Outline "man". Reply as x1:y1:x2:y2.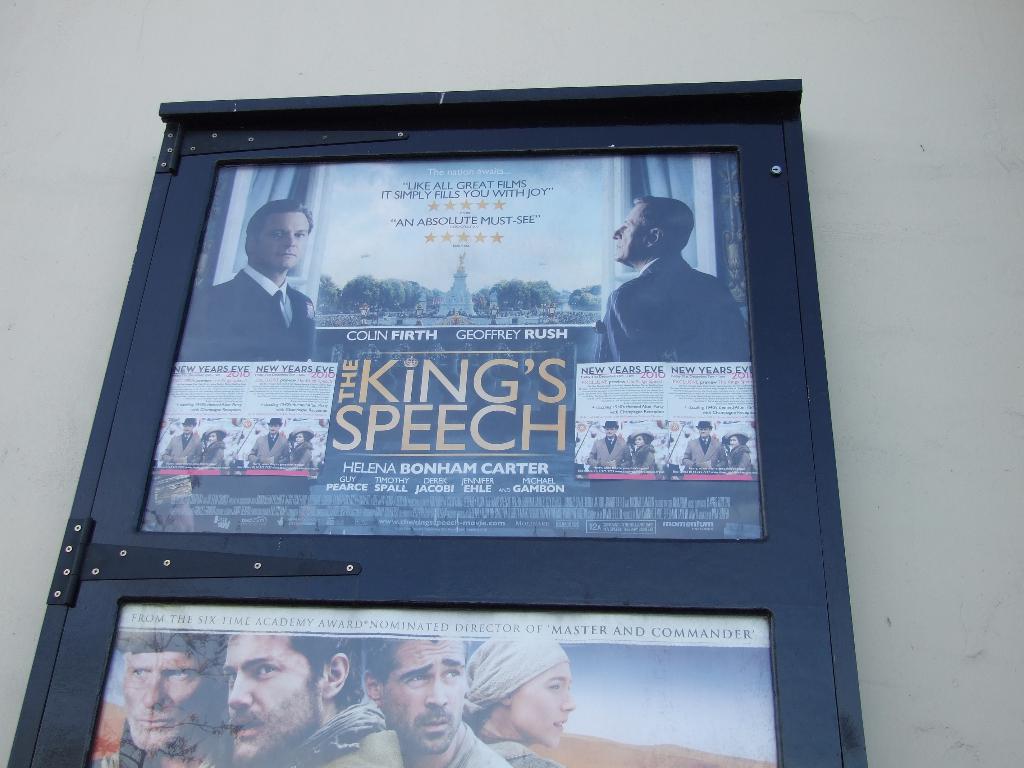
221:630:395:767.
